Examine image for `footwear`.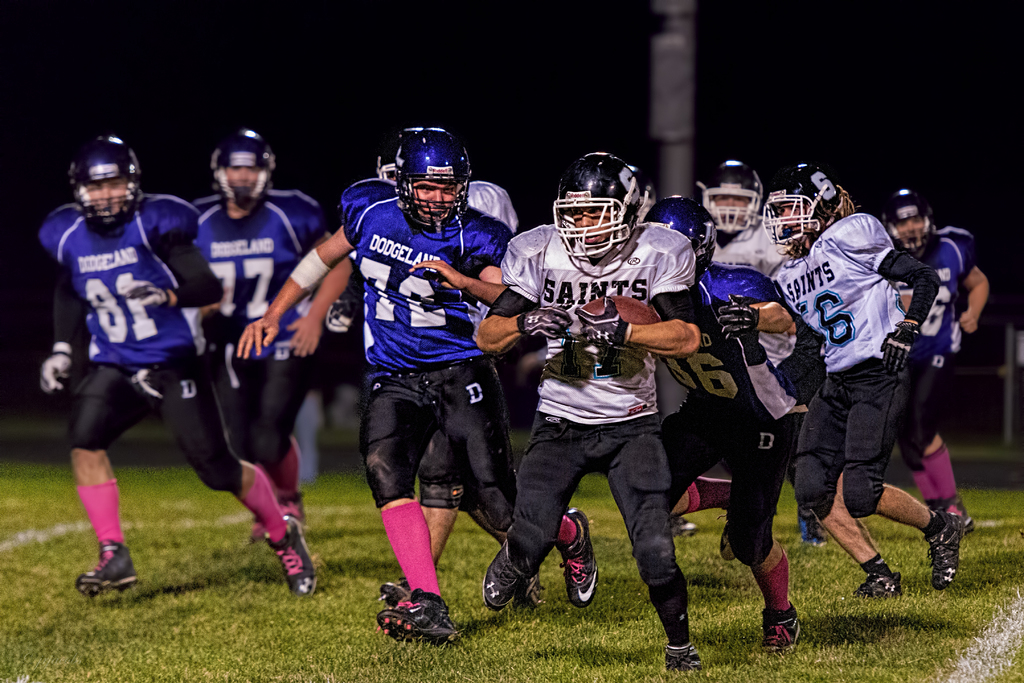
Examination result: select_region(559, 504, 606, 609).
